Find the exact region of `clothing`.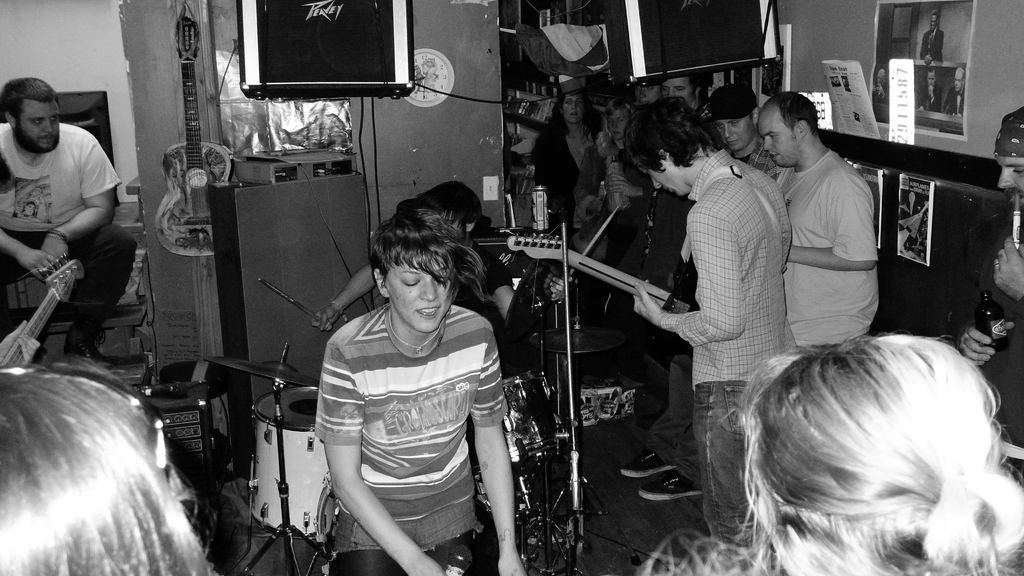
Exact region: x1=0, y1=125, x2=140, y2=340.
